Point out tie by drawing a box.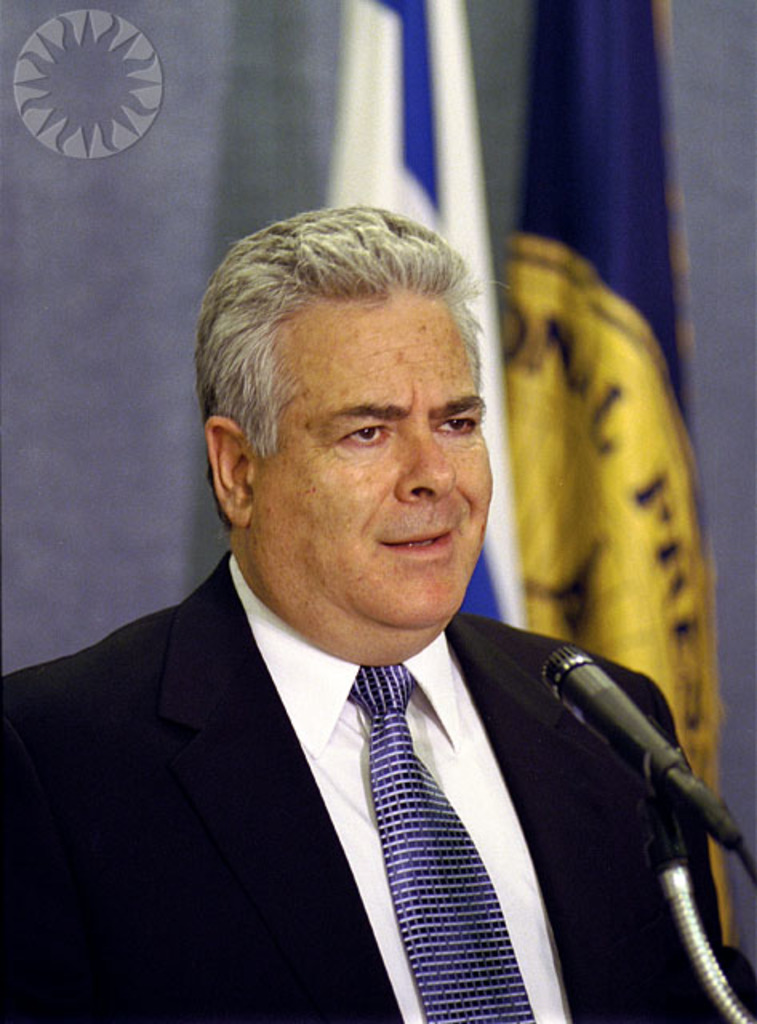
<region>346, 666, 535, 1022</region>.
